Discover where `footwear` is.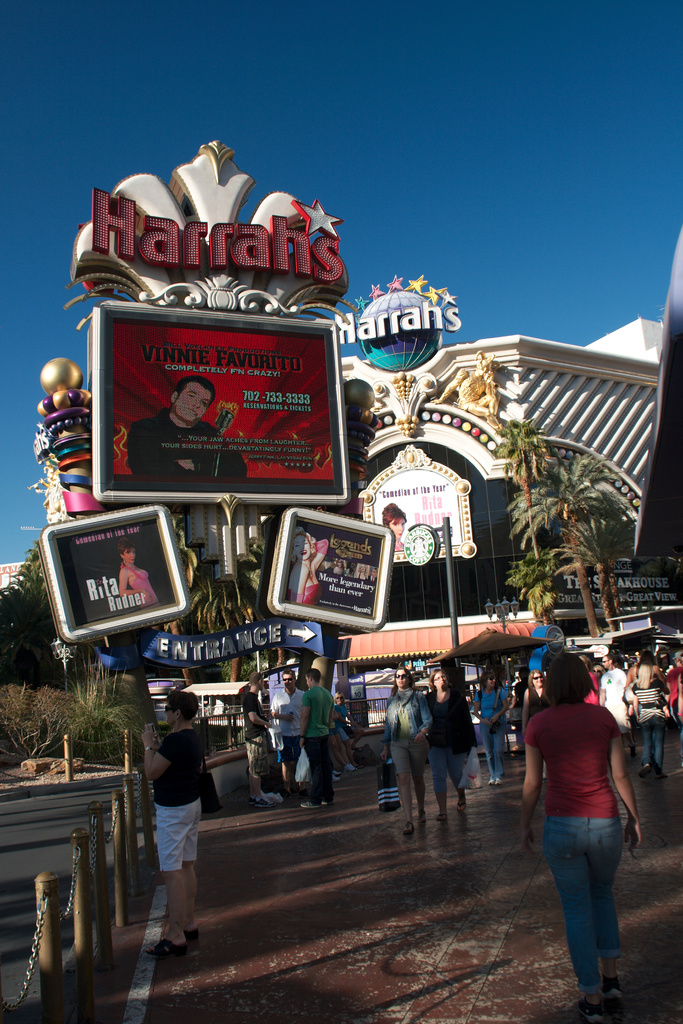
Discovered at (x1=151, y1=934, x2=200, y2=963).
